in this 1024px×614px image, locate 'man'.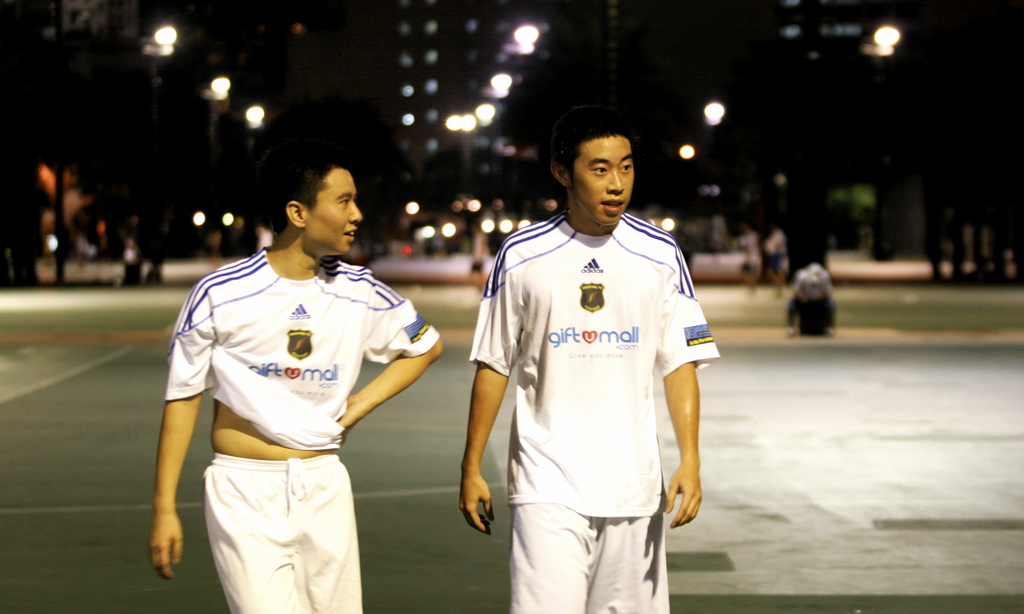
Bounding box: locate(458, 100, 718, 613).
